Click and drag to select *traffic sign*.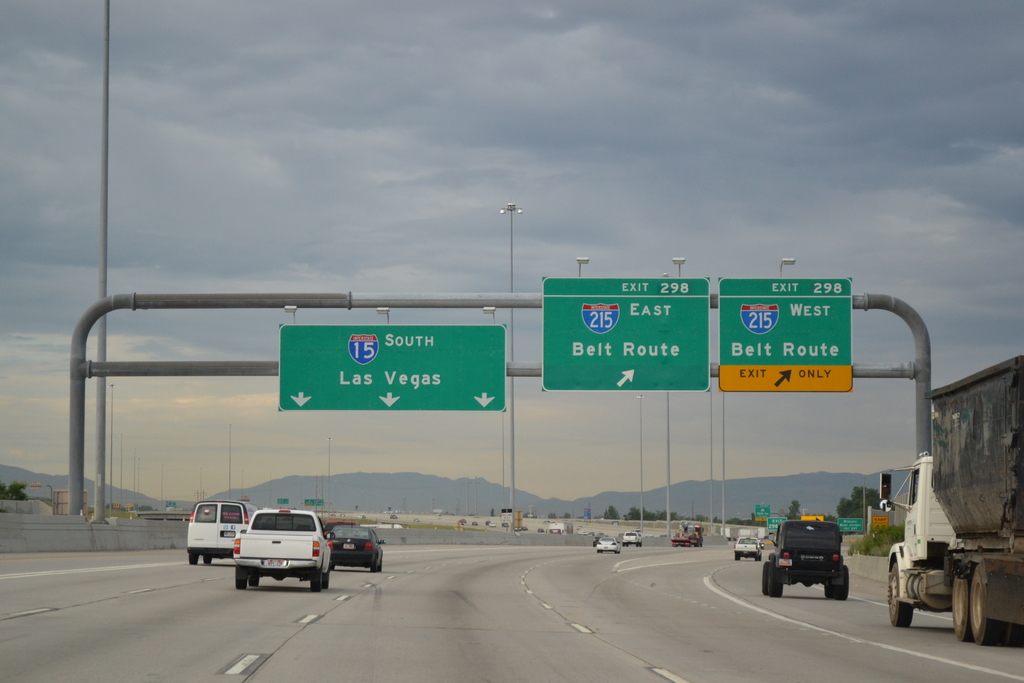
Selection: Rect(278, 325, 506, 411).
